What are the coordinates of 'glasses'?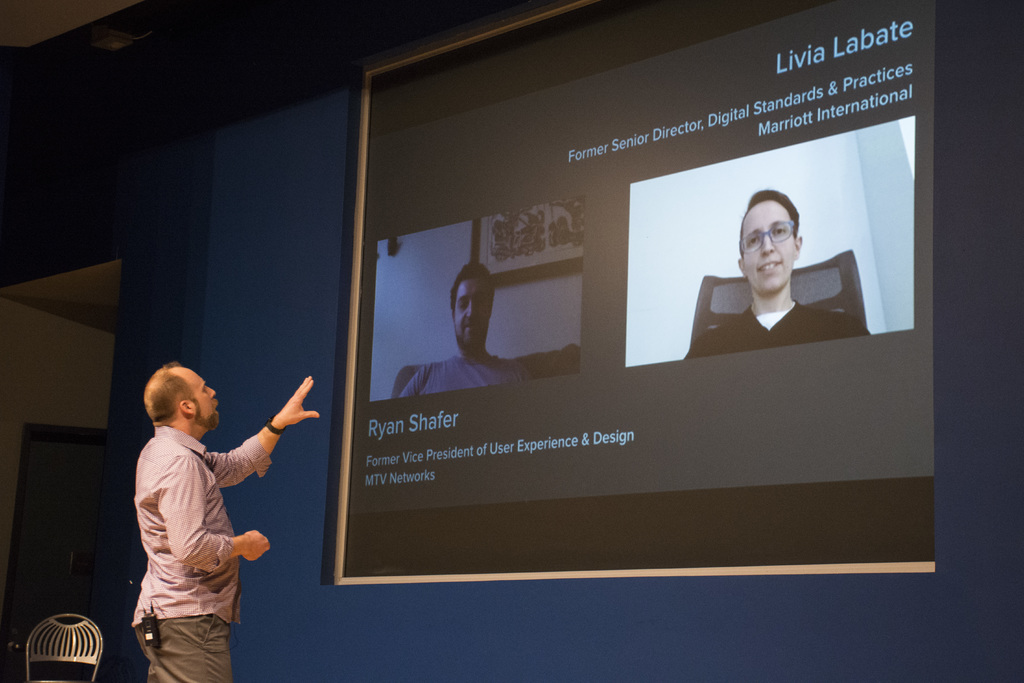
BBox(738, 221, 794, 254).
